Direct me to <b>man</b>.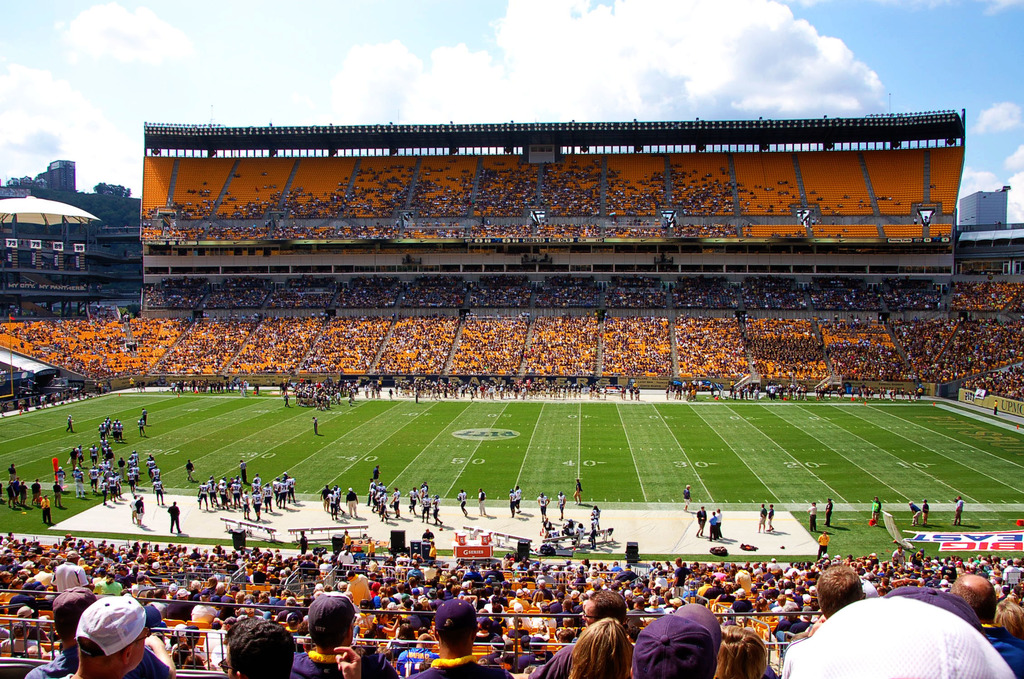
Direction: locate(710, 509, 724, 536).
